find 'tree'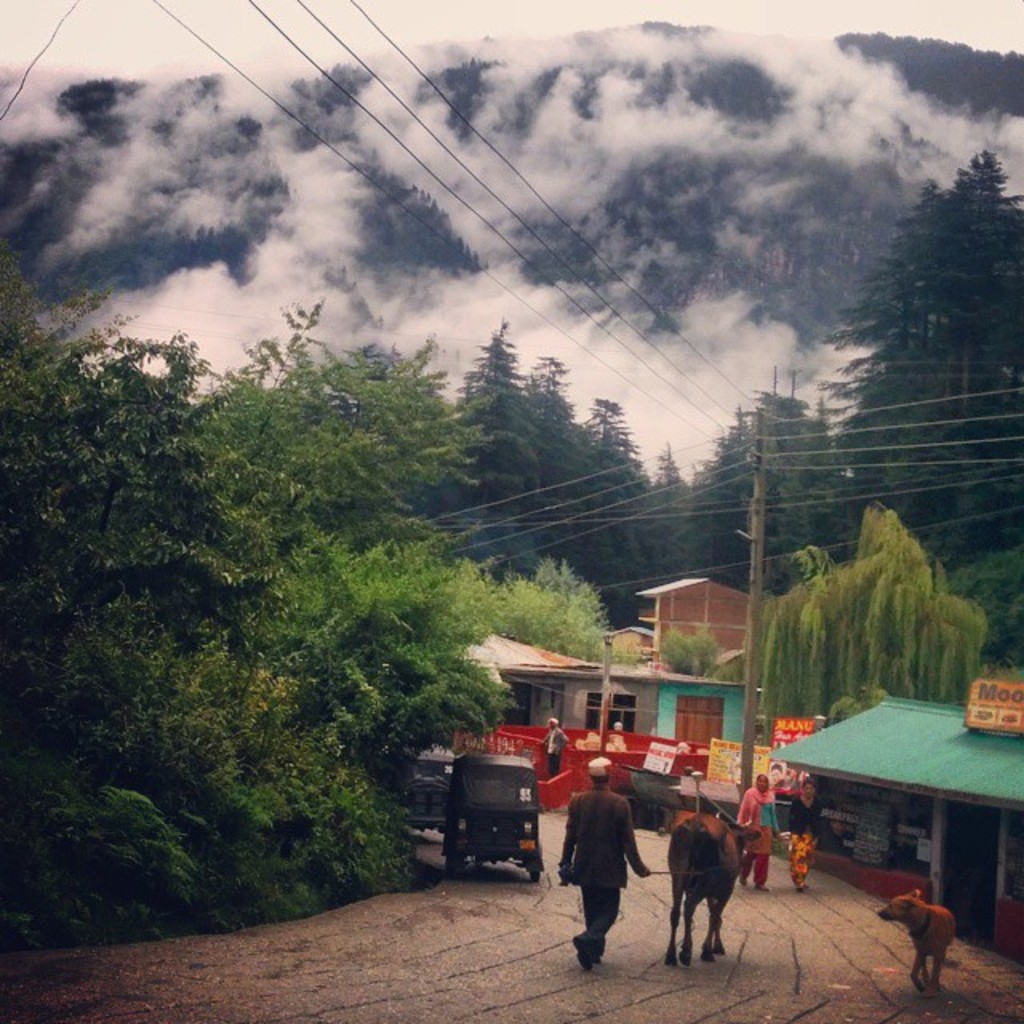
l=757, t=501, r=1010, b=758
